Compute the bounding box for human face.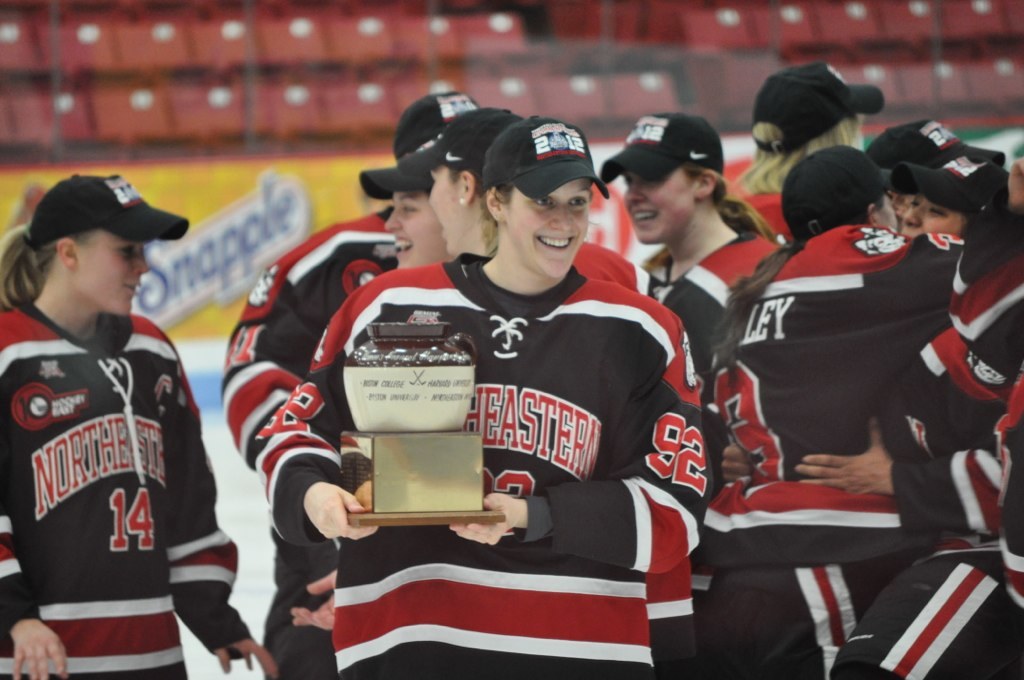
(x1=506, y1=179, x2=591, y2=277).
